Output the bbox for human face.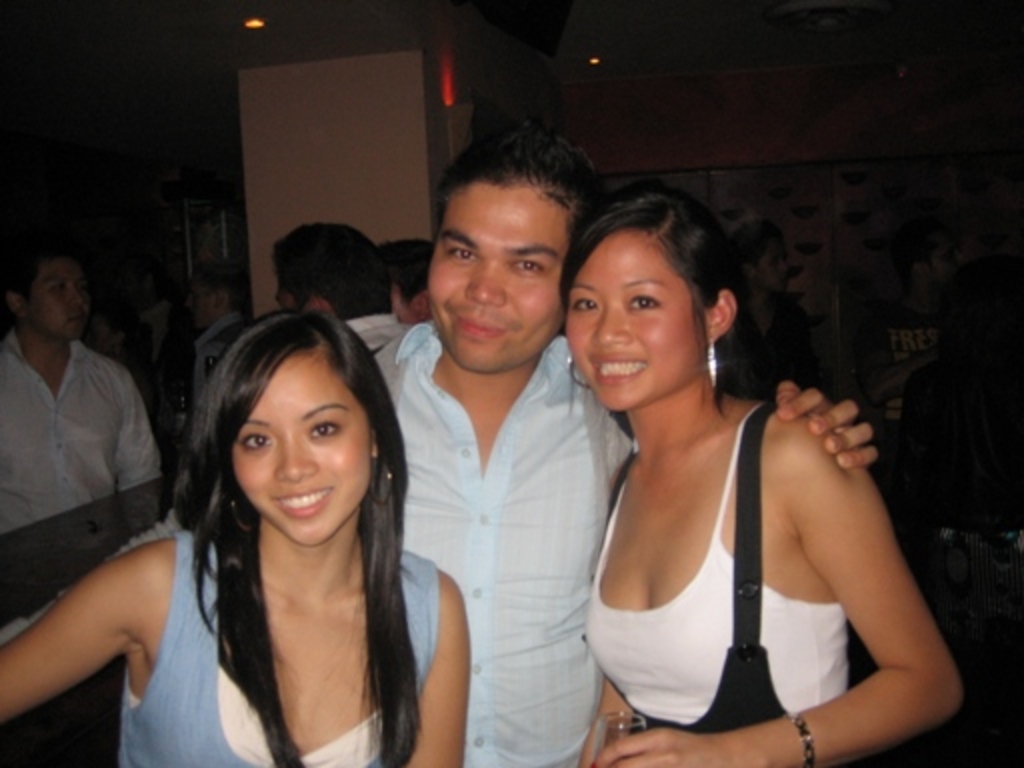
bbox(232, 352, 372, 548).
